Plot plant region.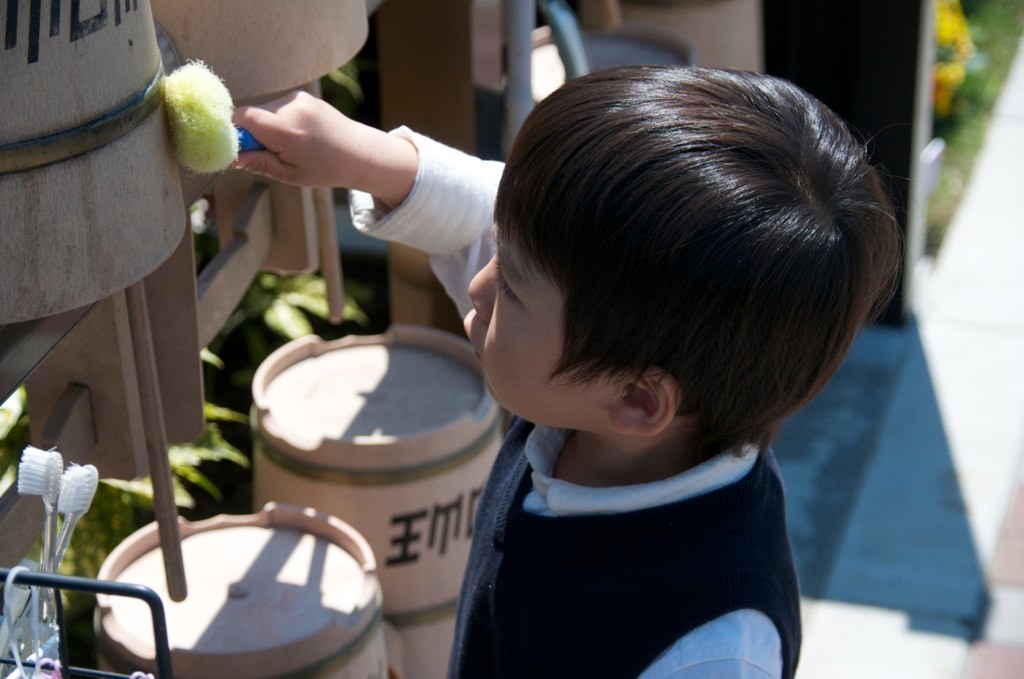
Plotted at [934, 0, 1023, 212].
